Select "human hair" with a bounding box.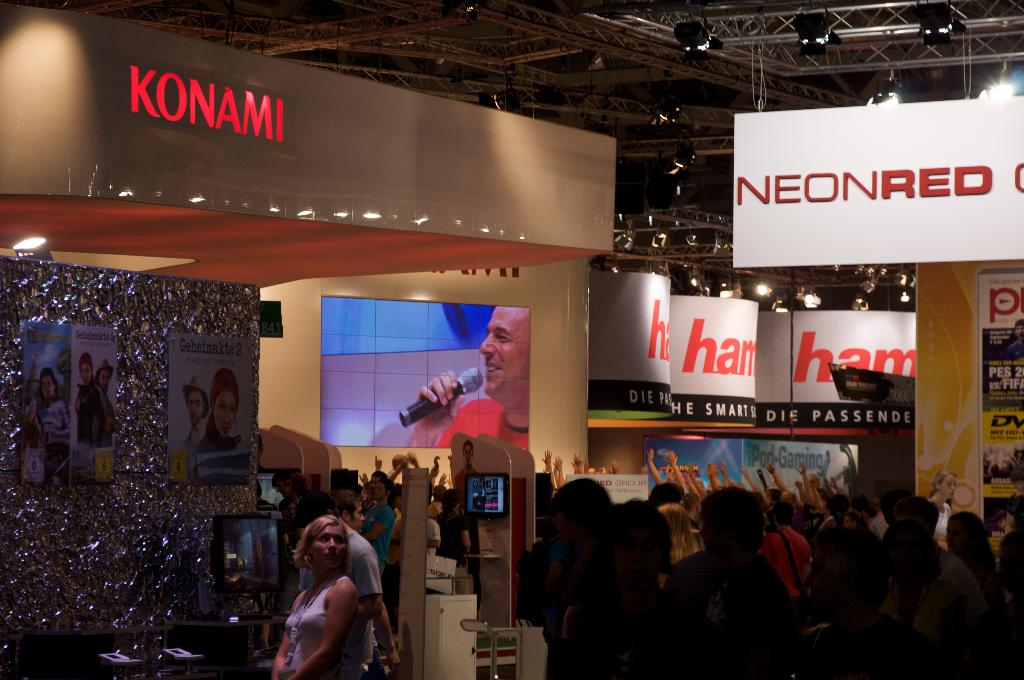
<region>76, 350, 92, 384</region>.
